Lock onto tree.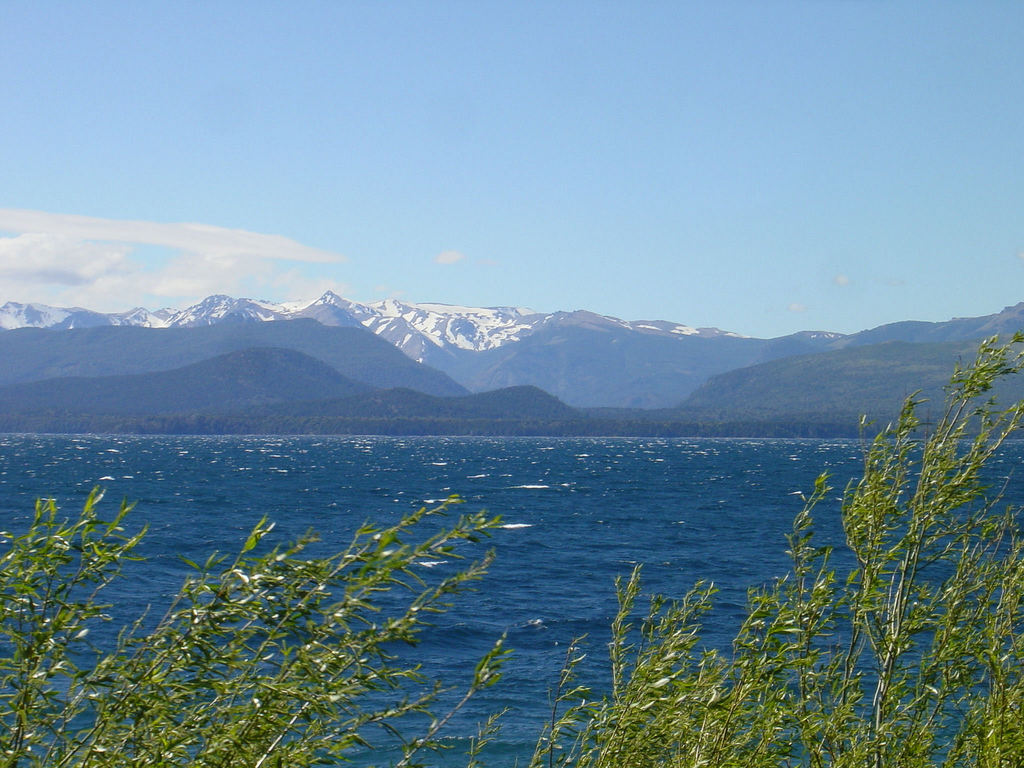
Locked: pyautogui.locateOnScreen(526, 328, 1023, 767).
